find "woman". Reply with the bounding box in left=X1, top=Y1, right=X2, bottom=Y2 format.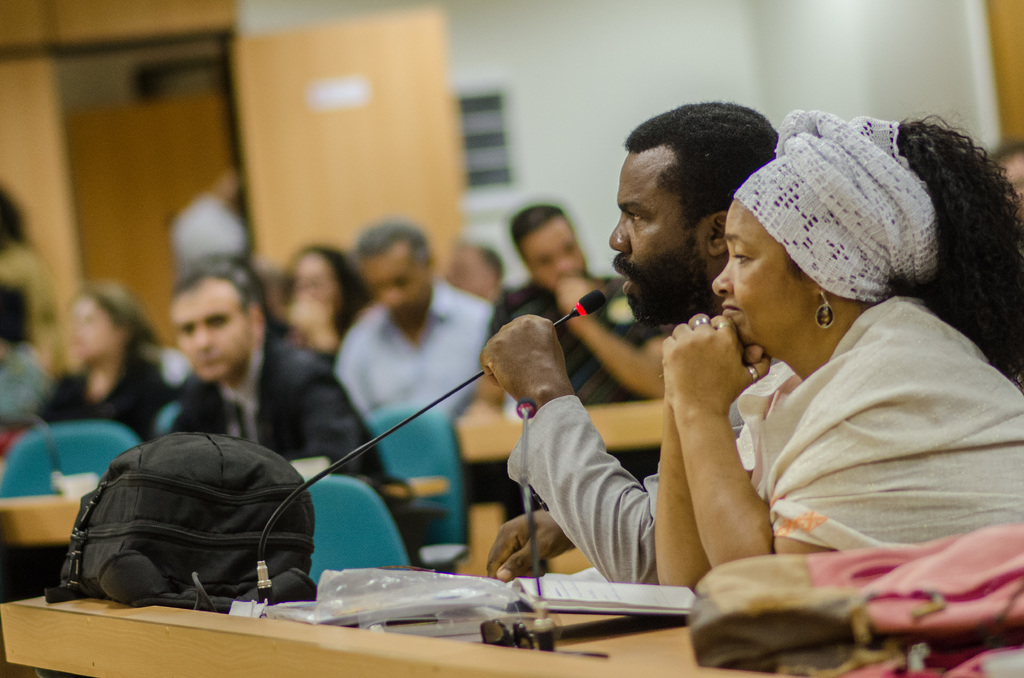
left=280, top=242, right=371, bottom=372.
